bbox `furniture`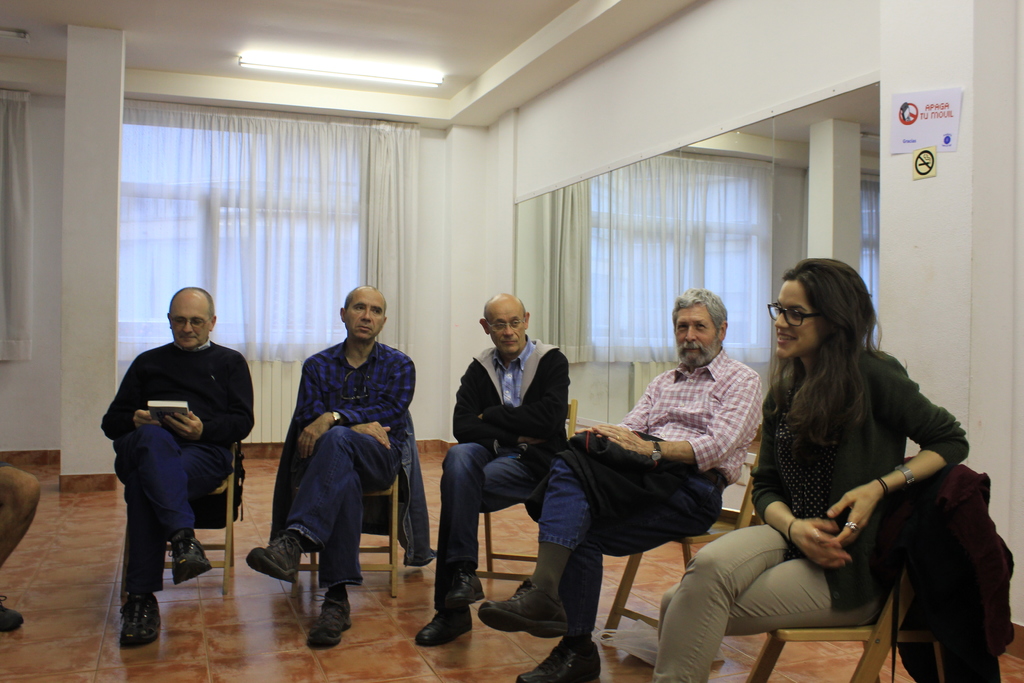
[left=287, top=468, right=399, bottom=596]
